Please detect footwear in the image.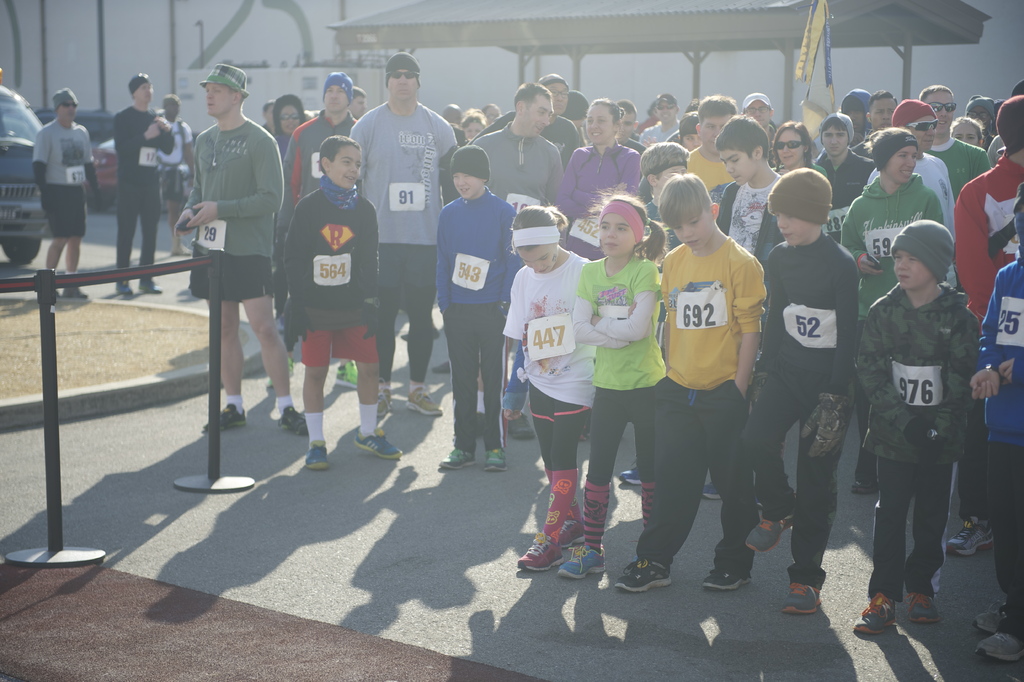
box=[116, 278, 138, 295].
